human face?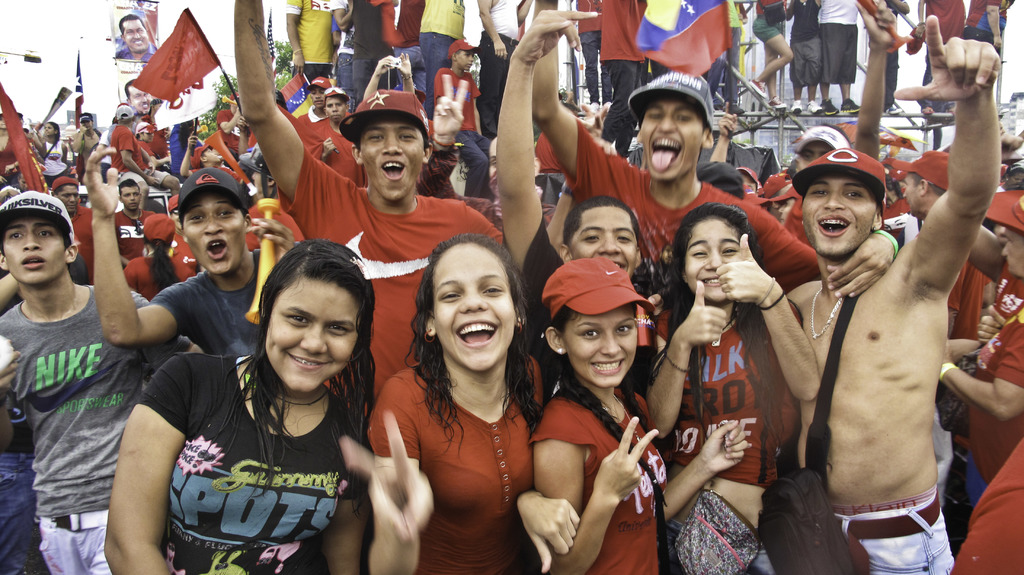
x1=326, y1=97, x2=346, y2=120
